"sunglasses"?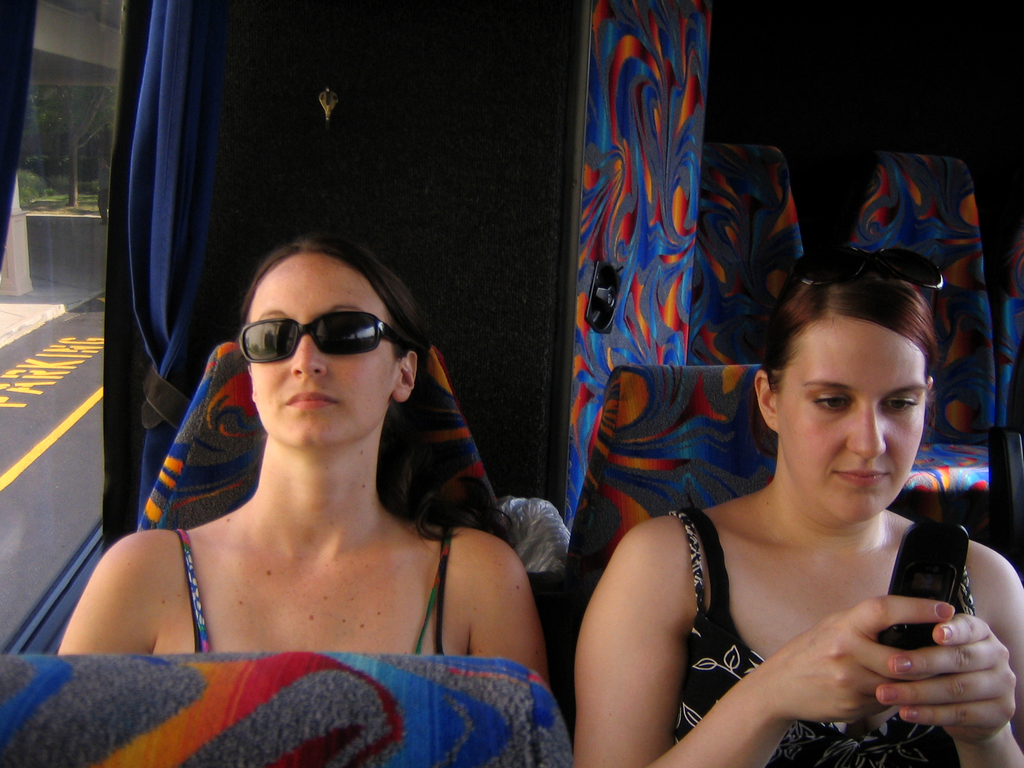
(x1=794, y1=249, x2=948, y2=290)
